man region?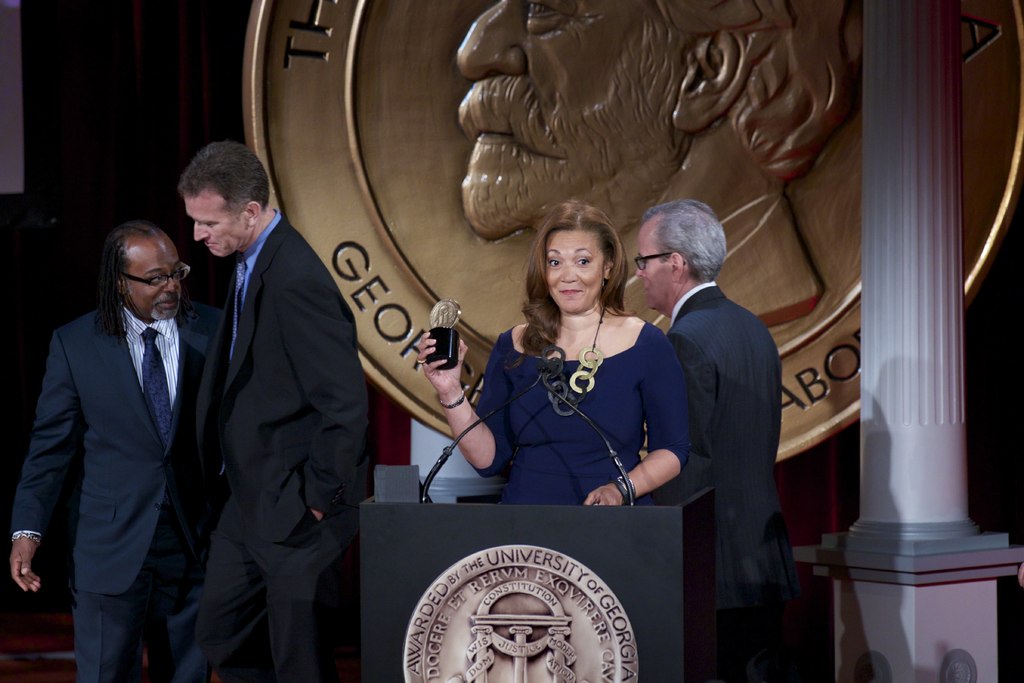
(x1=12, y1=181, x2=223, y2=677)
